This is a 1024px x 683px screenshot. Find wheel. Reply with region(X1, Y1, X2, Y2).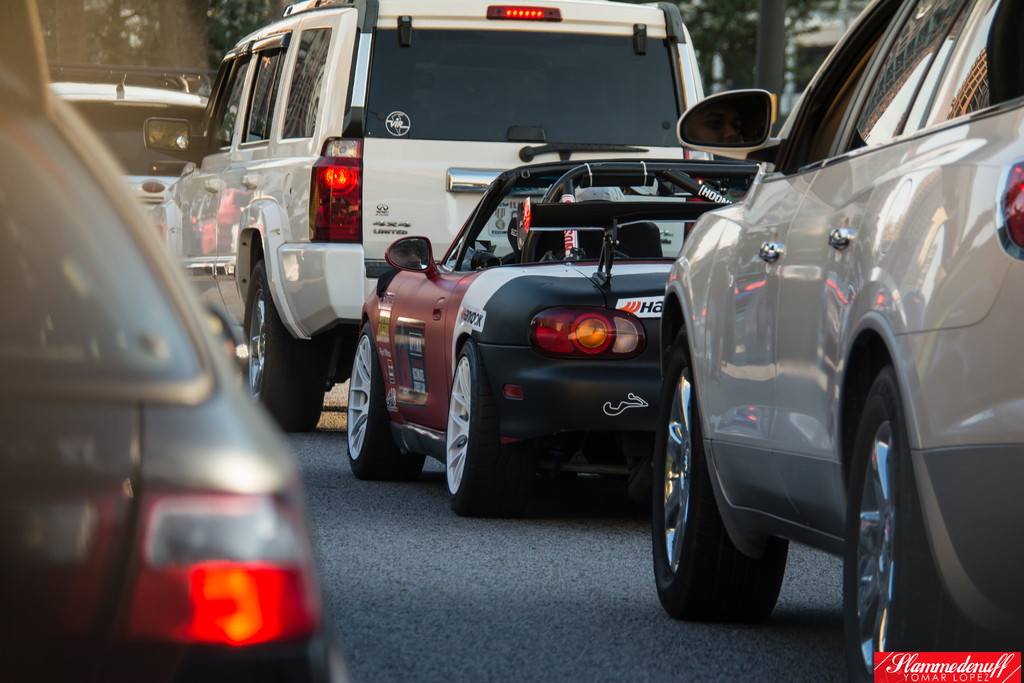
region(241, 257, 325, 433).
